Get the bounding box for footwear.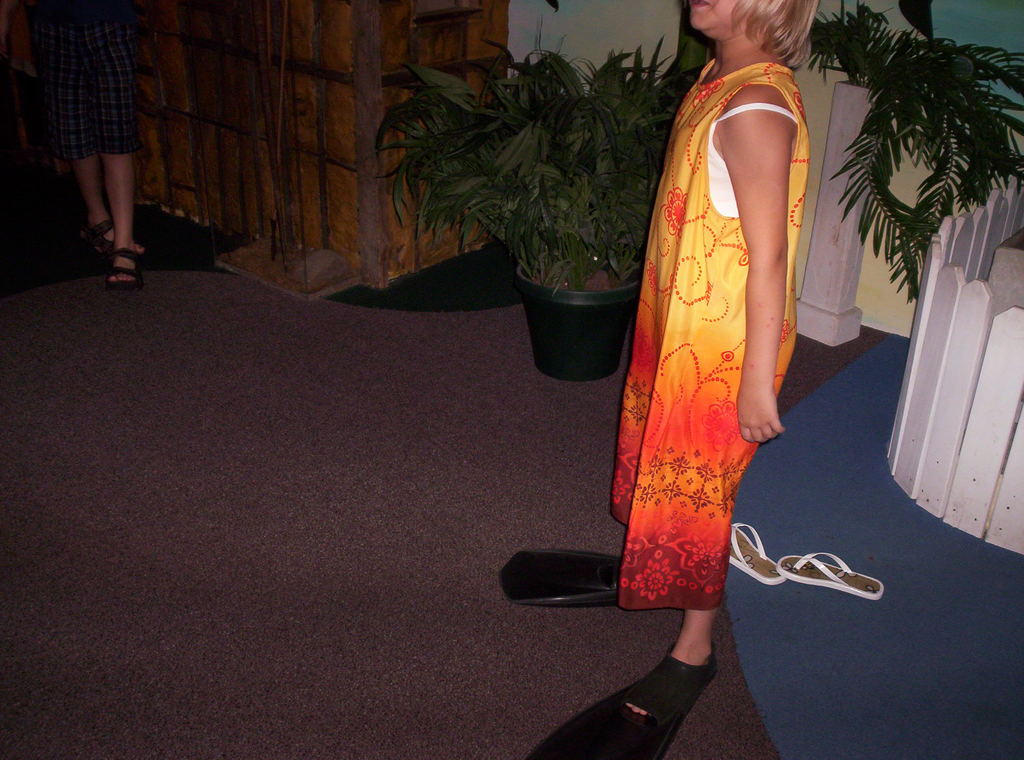
locate(774, 550, 885, 594).
